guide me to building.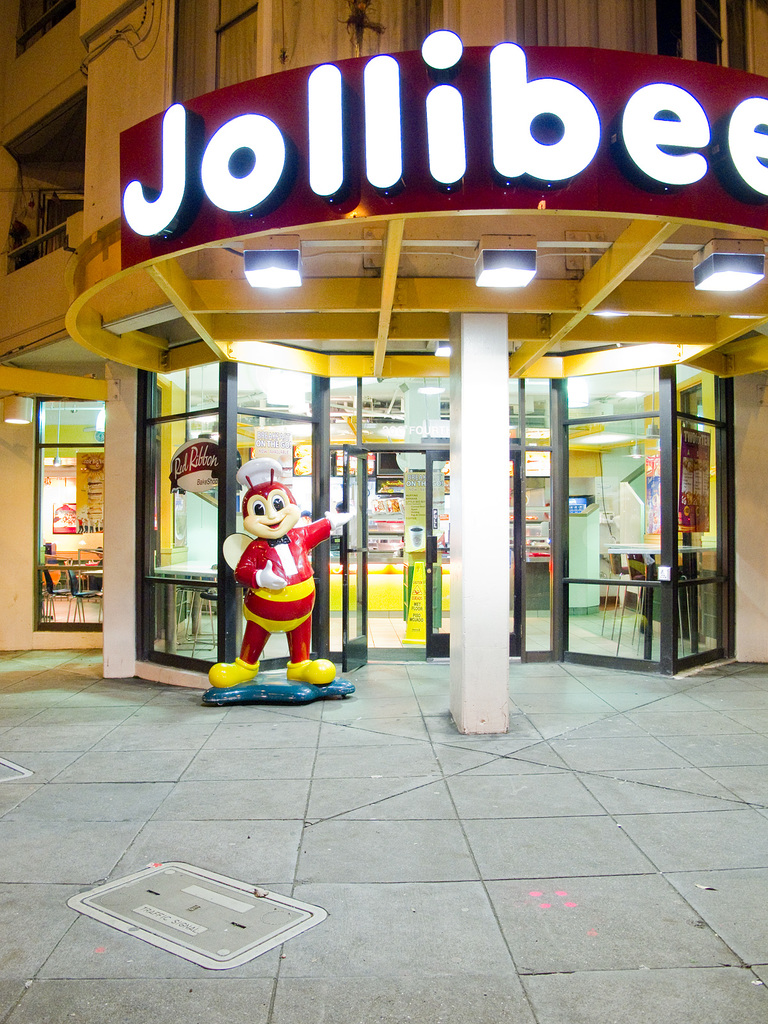
Guidance: select_region(0, 0, 767, 736).
